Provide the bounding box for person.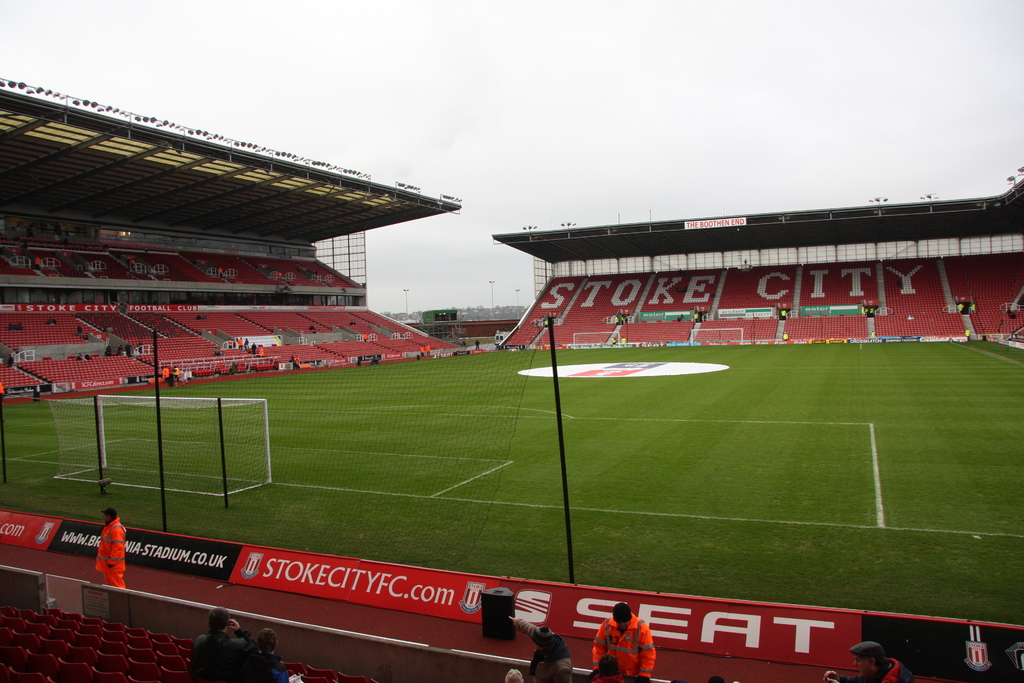
(left=76, top=509, right=127, bottom=602).
